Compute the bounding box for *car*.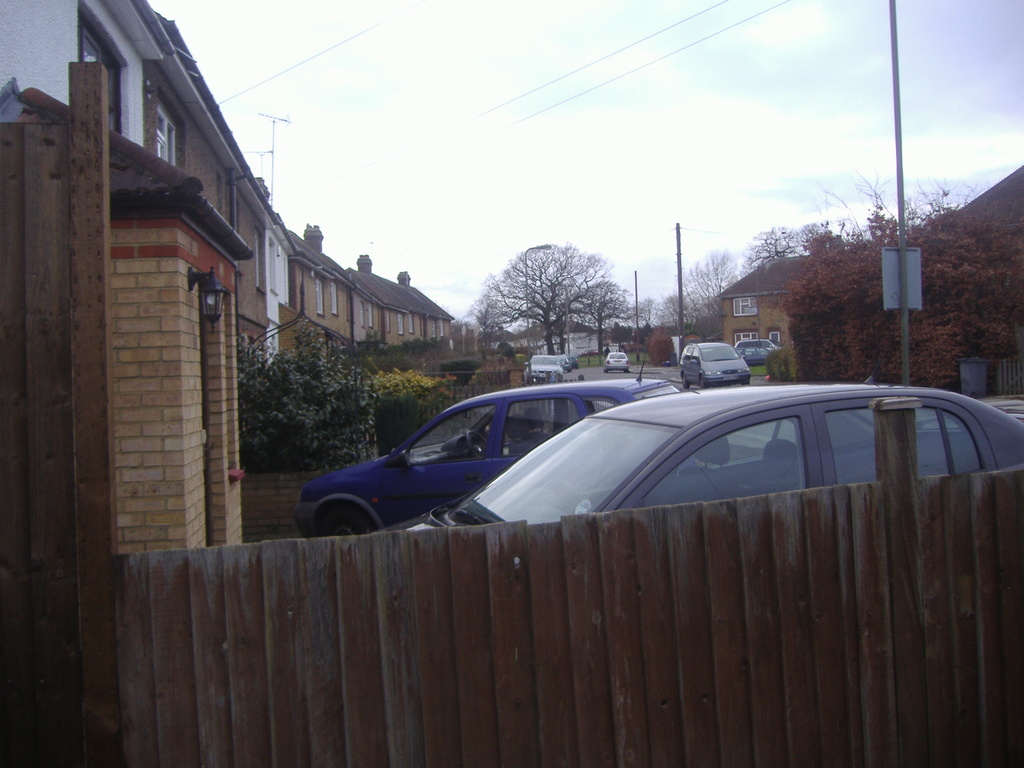
crop(678, 336, 756, 386).
